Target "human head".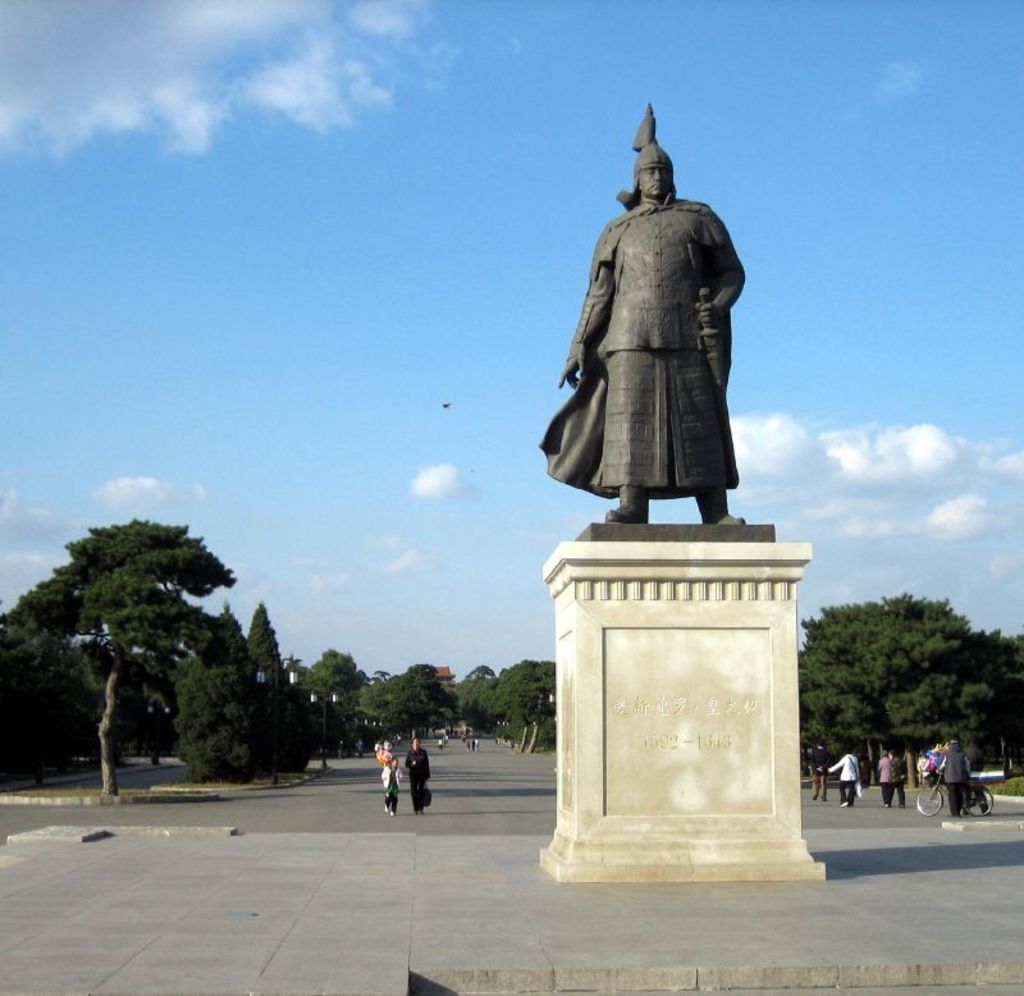
Target region: <region>637, 141, 675, 201</region>.
